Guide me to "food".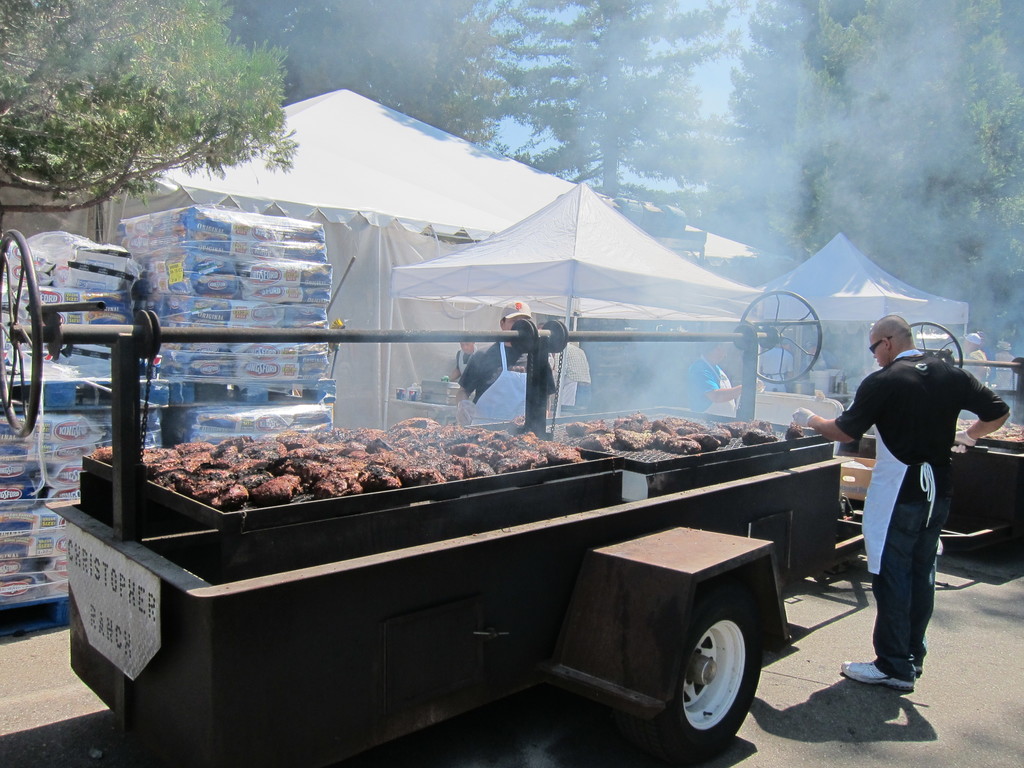
Guidance: crop(784, 420, 808, 440).
